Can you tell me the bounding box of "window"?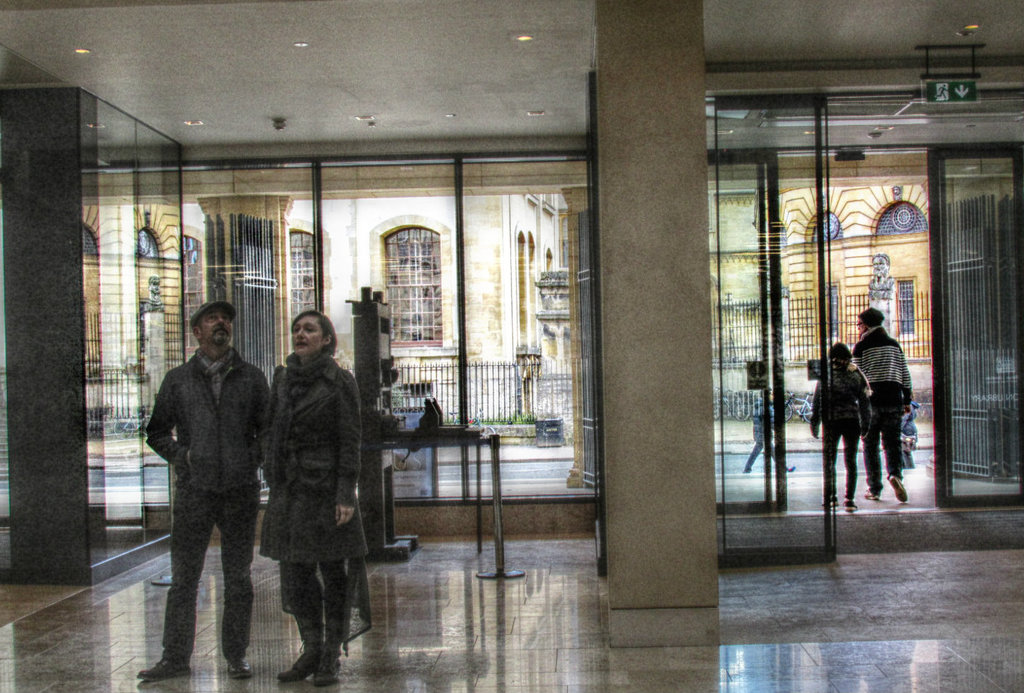
[824, 283, 839, 338].
